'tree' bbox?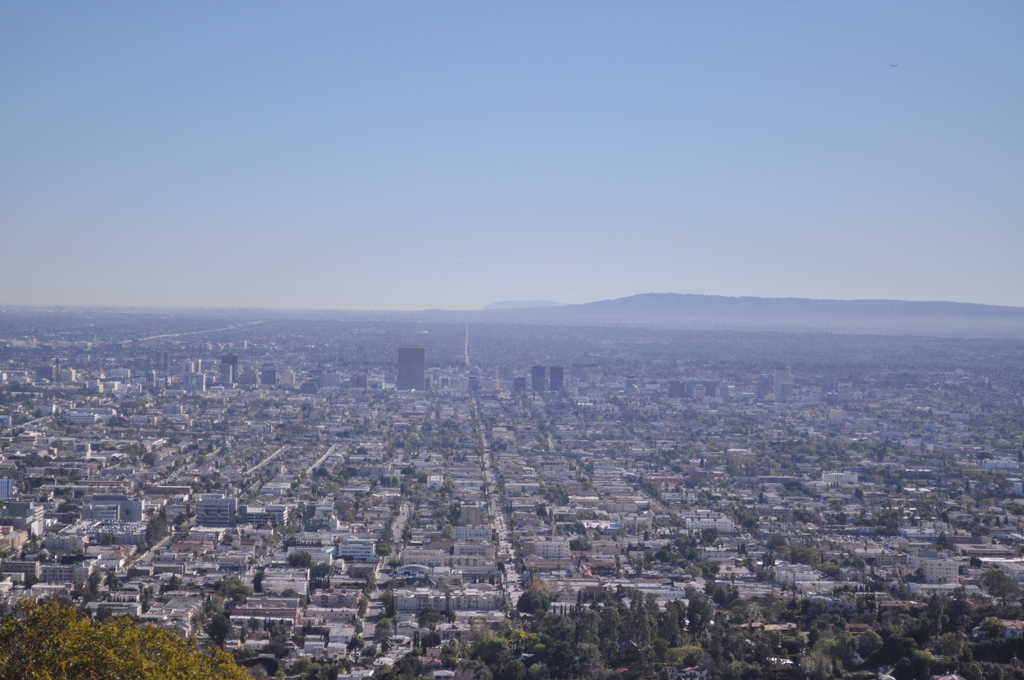
crop(1001, 538, 1016, 547)
